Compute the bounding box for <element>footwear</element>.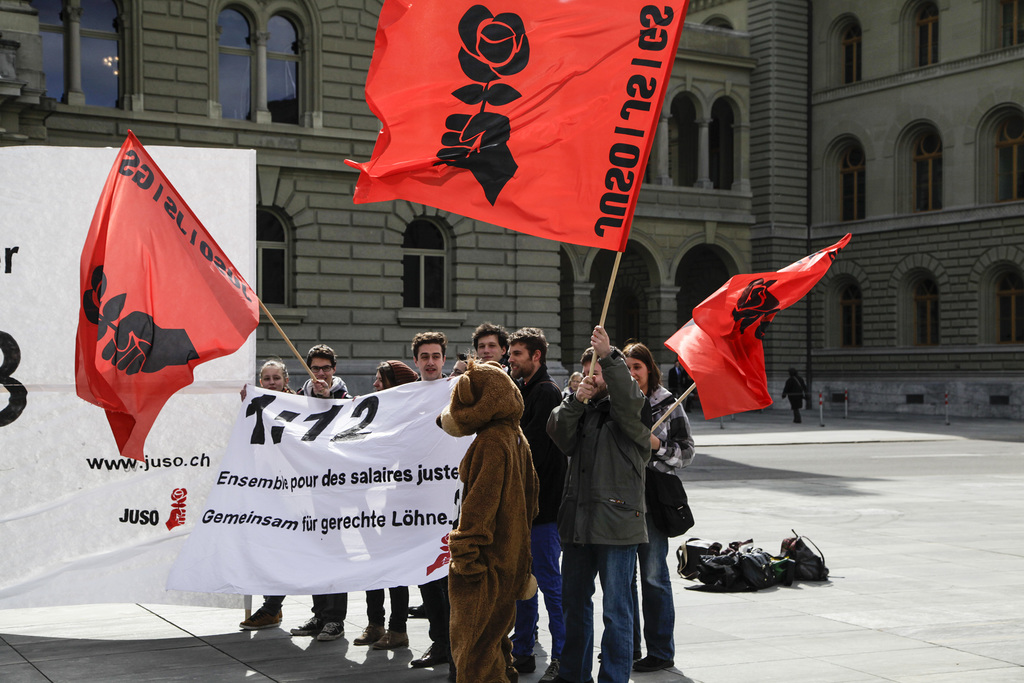
{"x1": 516, "y1": 655, "x2": 532, "y2": 674}.
